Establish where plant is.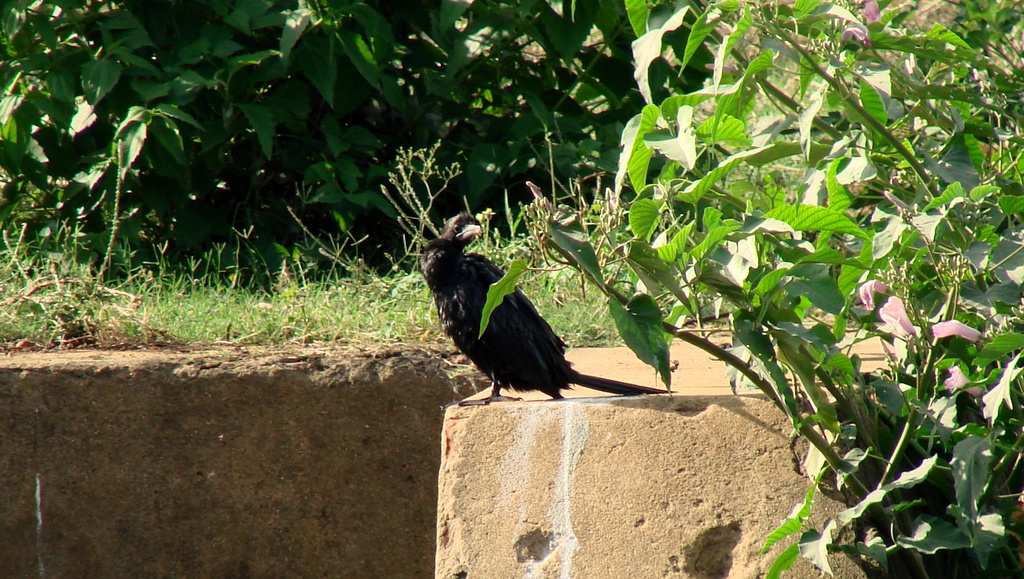
Established at [478, 0, 1023, 578].
